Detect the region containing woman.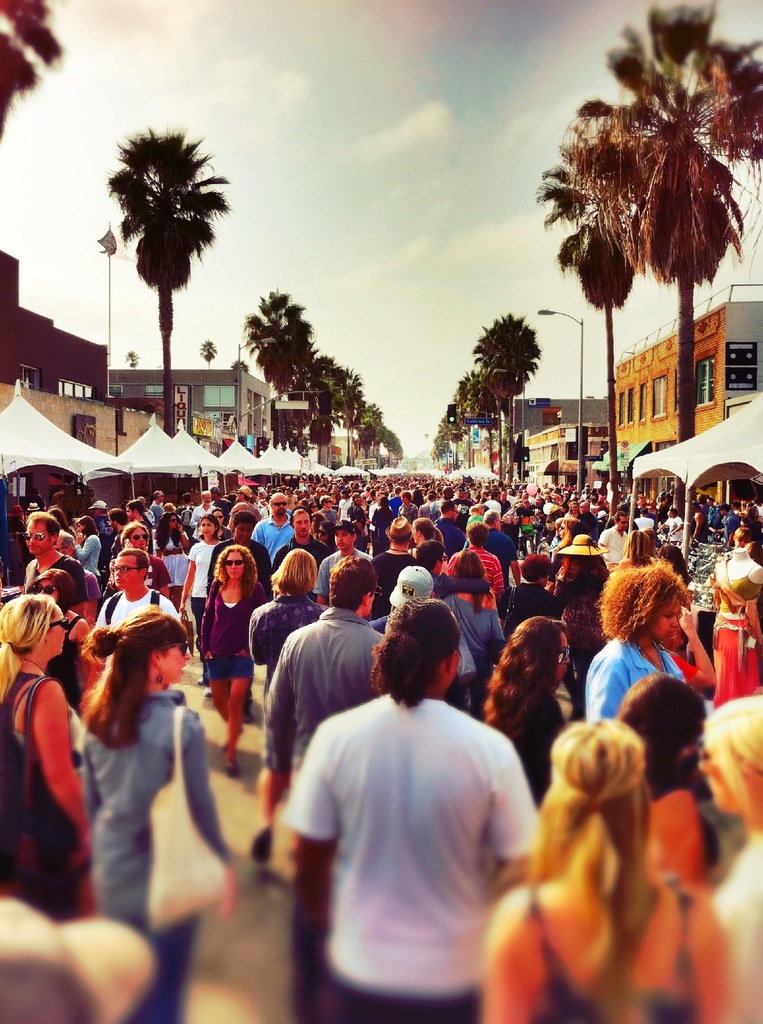
<box>444,550,502,718</box>.
